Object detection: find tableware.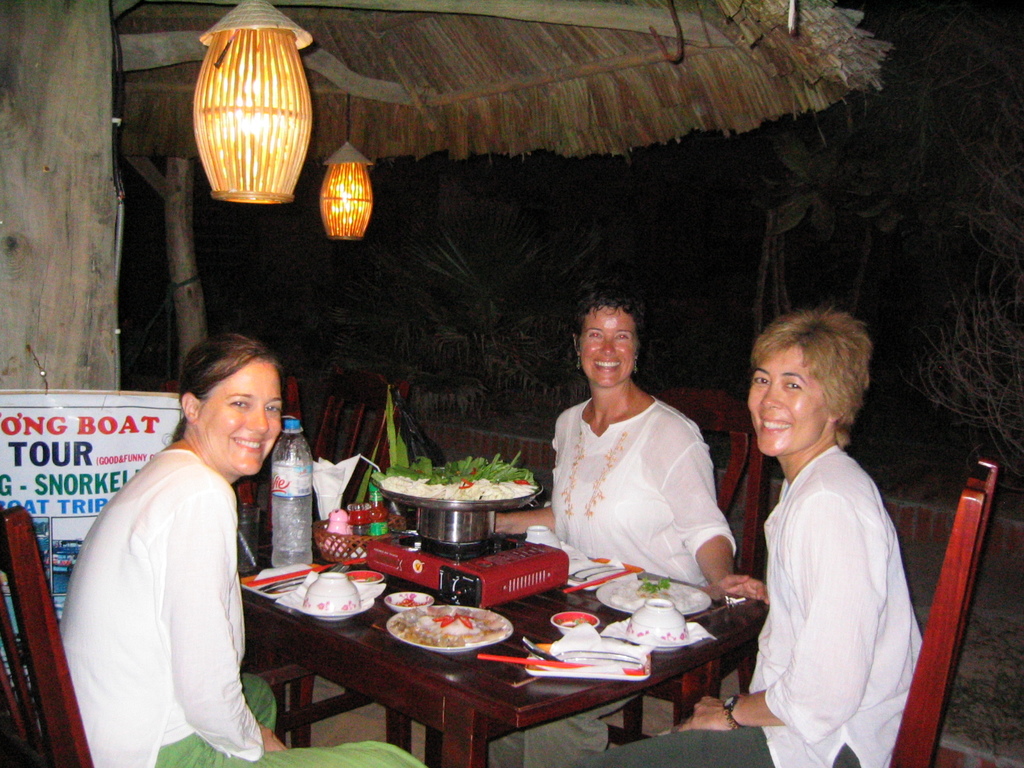
region(529, 521, 562, 547).
